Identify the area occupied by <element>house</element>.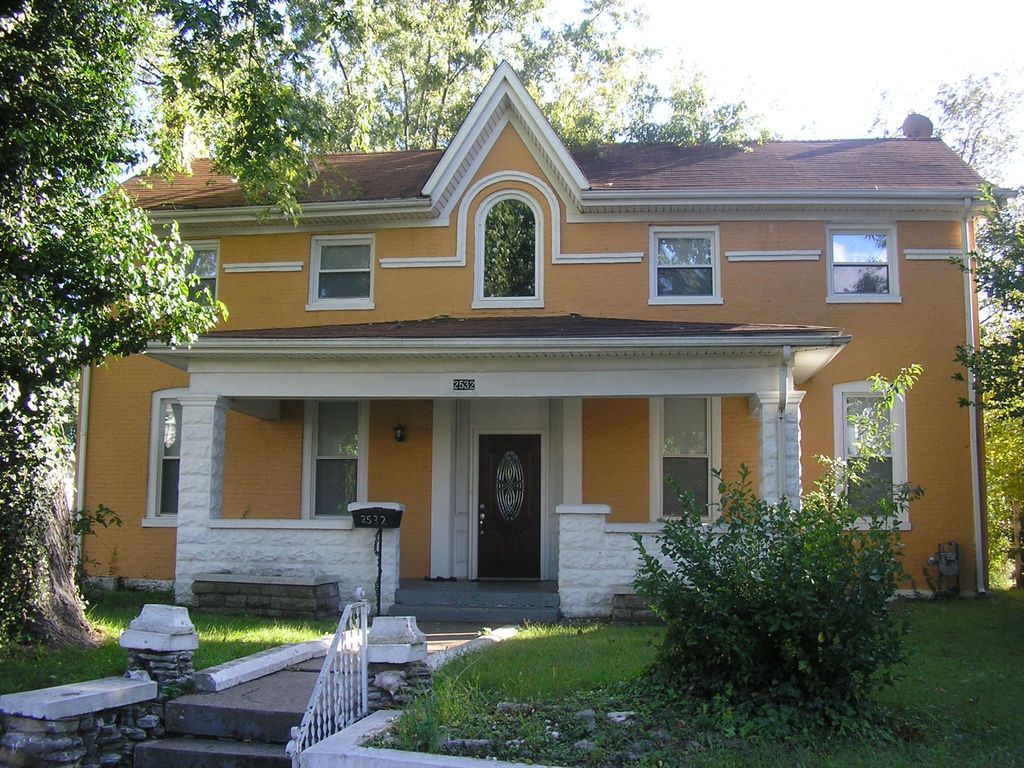
Area: x1=65, y1=59, x2=1008, y2=628.
